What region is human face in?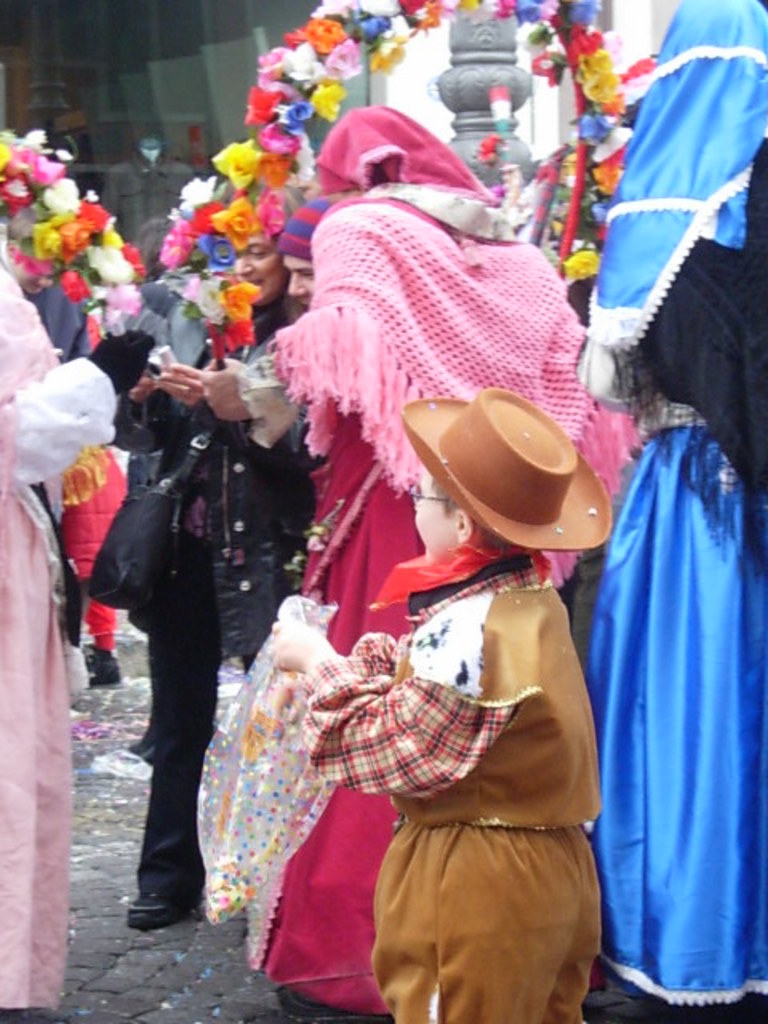
Rect(229, 237, 283, 296).
